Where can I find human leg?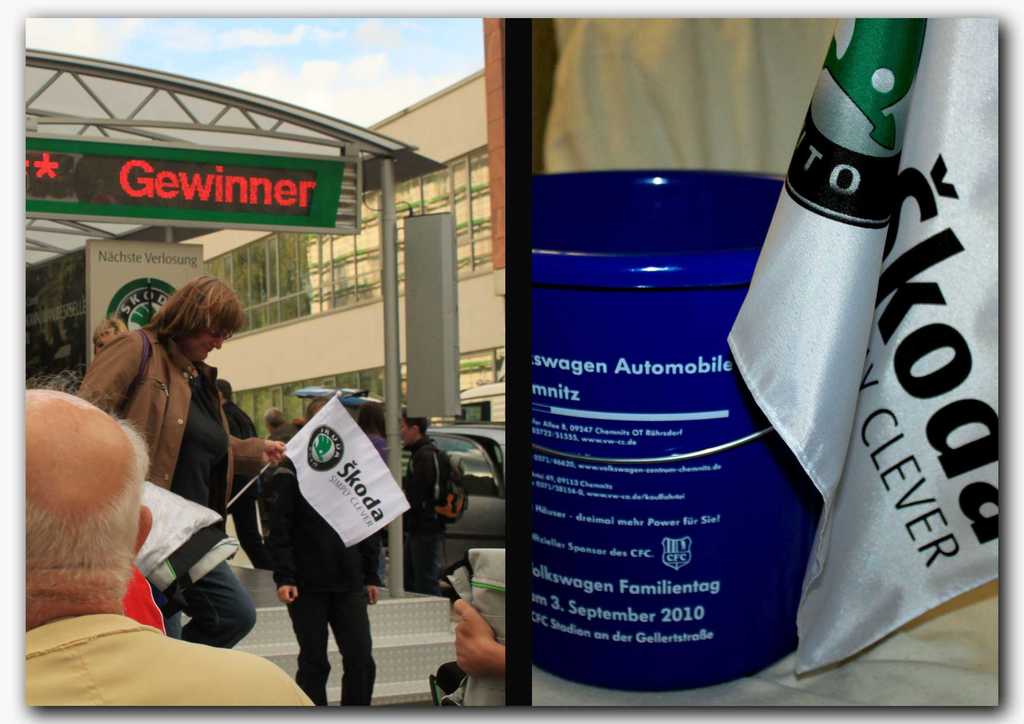
You can find it at (342, 585, 378, 709).
